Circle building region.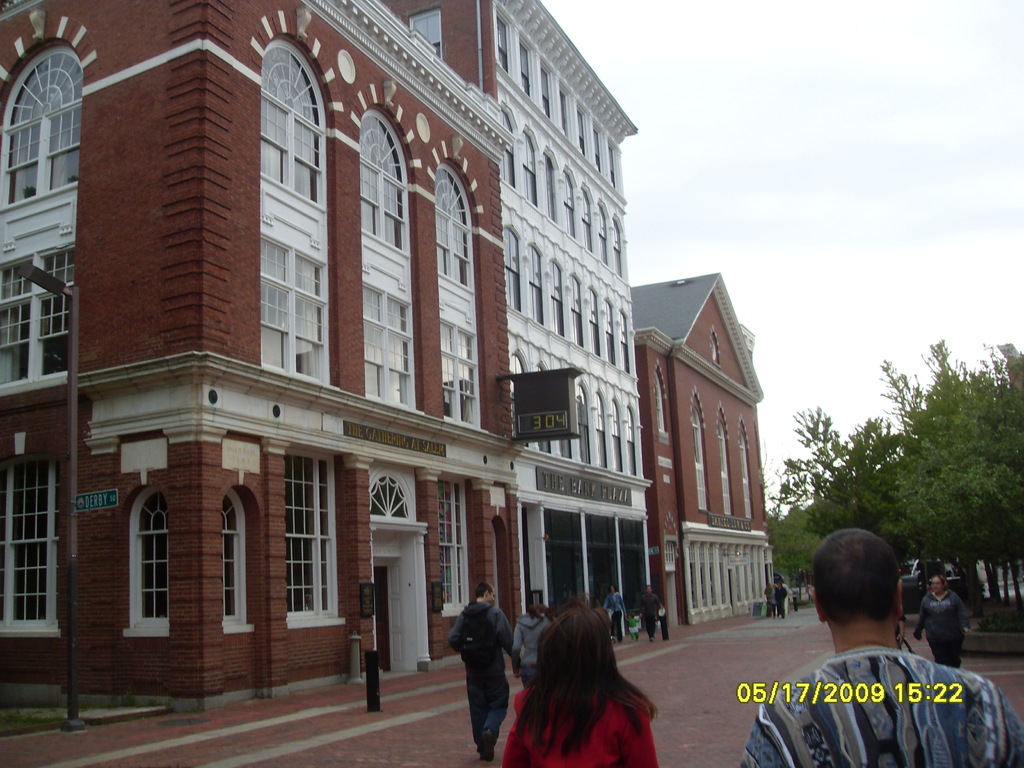
Region: left=629, top=268, right=764, bottom=621.
